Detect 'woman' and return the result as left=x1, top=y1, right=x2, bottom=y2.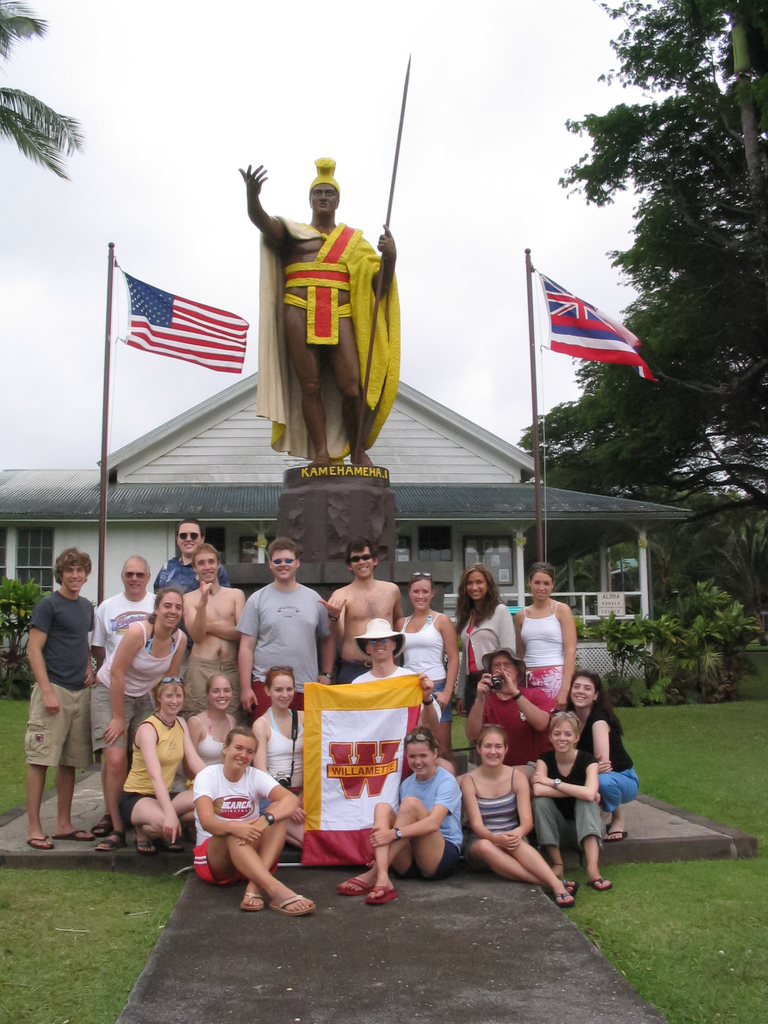
left=181, top=666, right=244, bottom=785.
